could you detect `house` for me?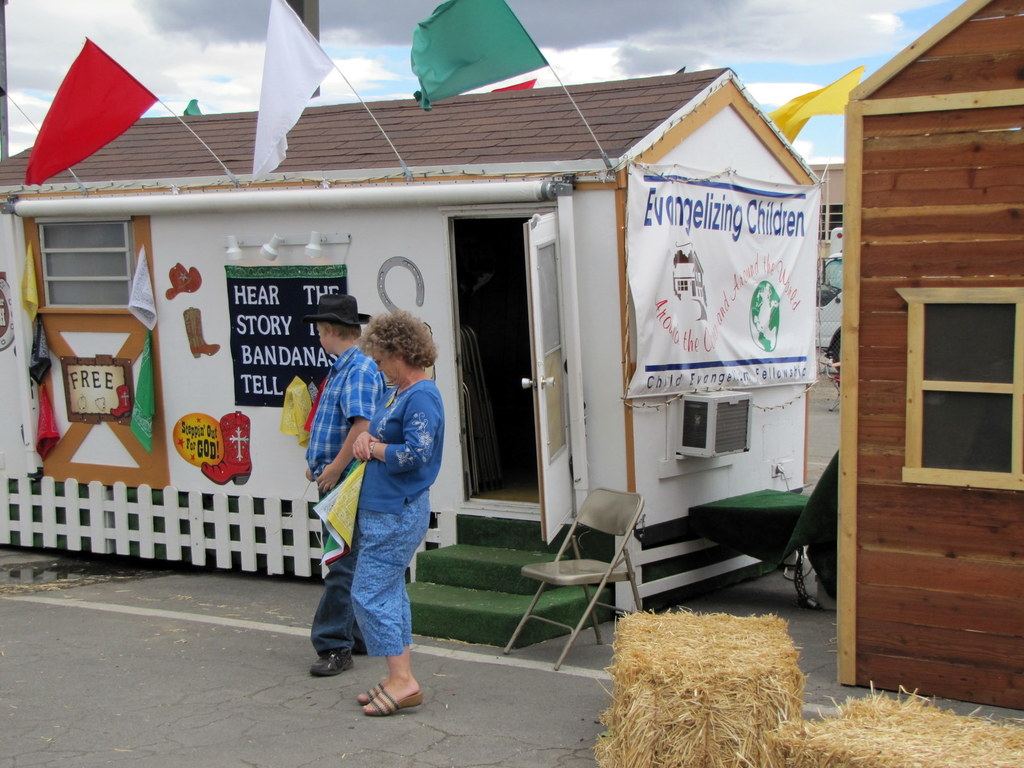
Detection result: BBox(812, 163, 842, 264).
